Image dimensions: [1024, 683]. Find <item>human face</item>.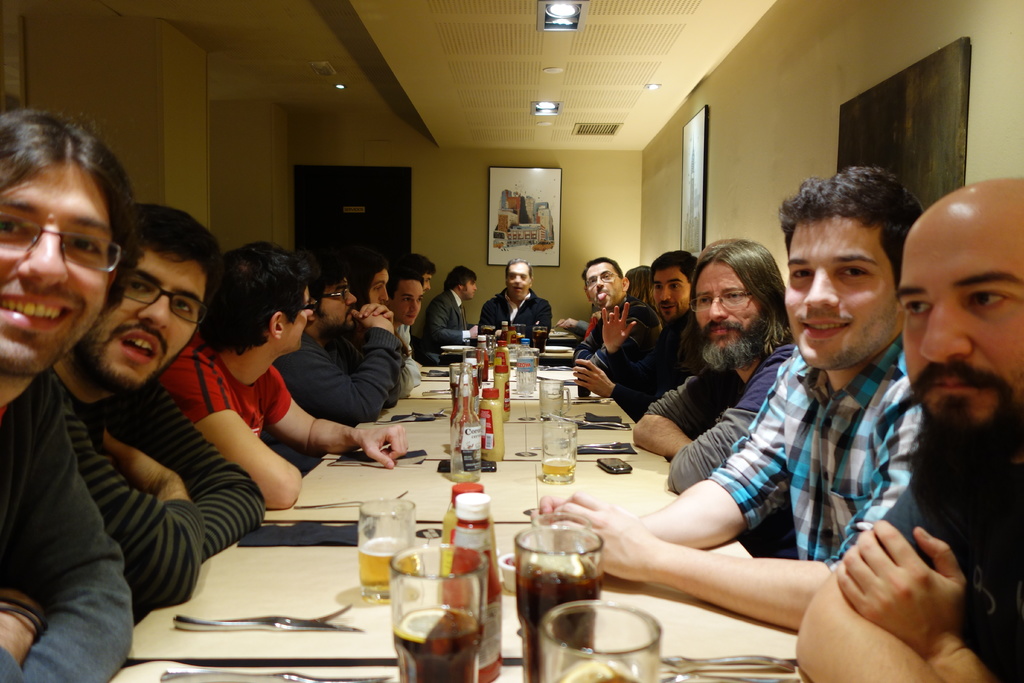
[899, 218, 1023, 432].
